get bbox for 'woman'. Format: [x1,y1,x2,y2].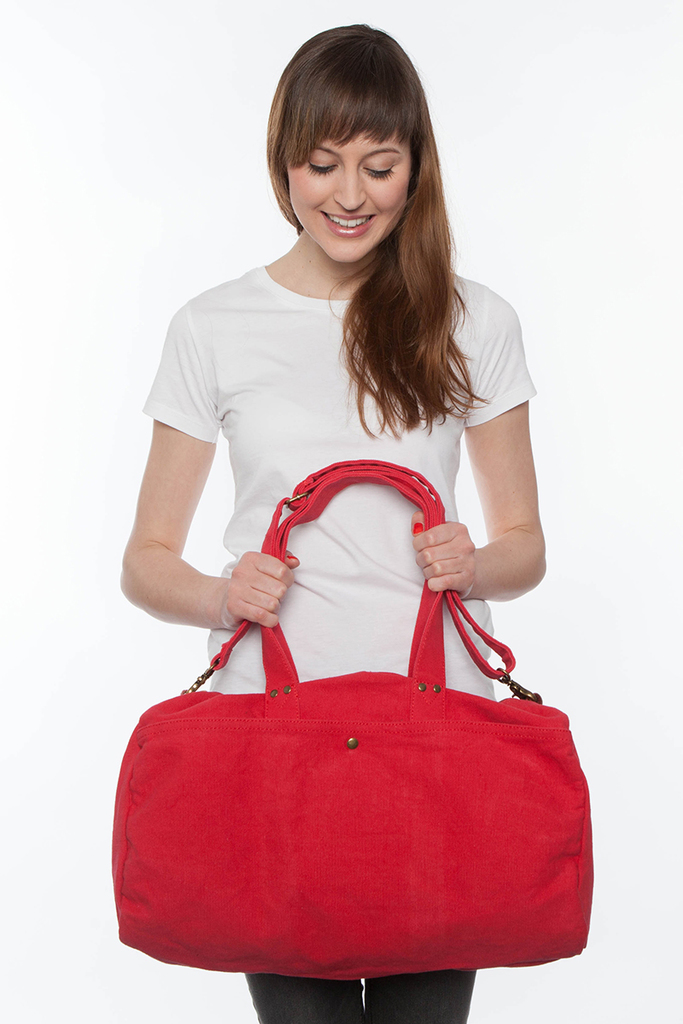
[104,17,558,1023].
